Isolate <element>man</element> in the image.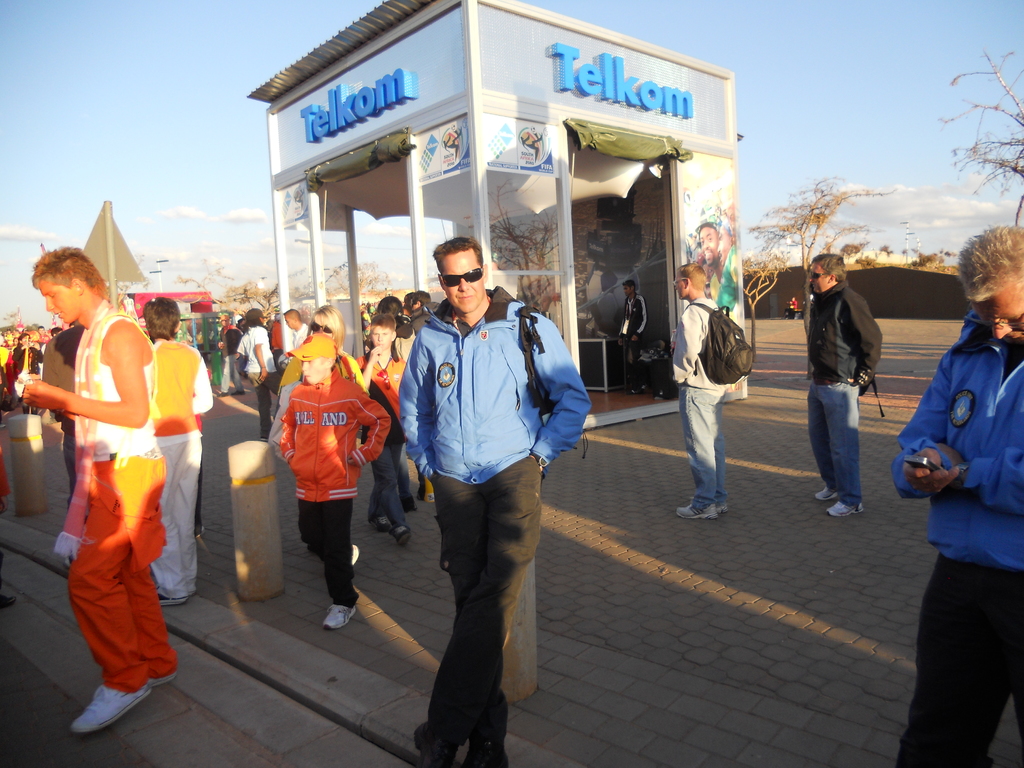
Isolated region: x1=388 y1=241 x2=574 y2=738.
